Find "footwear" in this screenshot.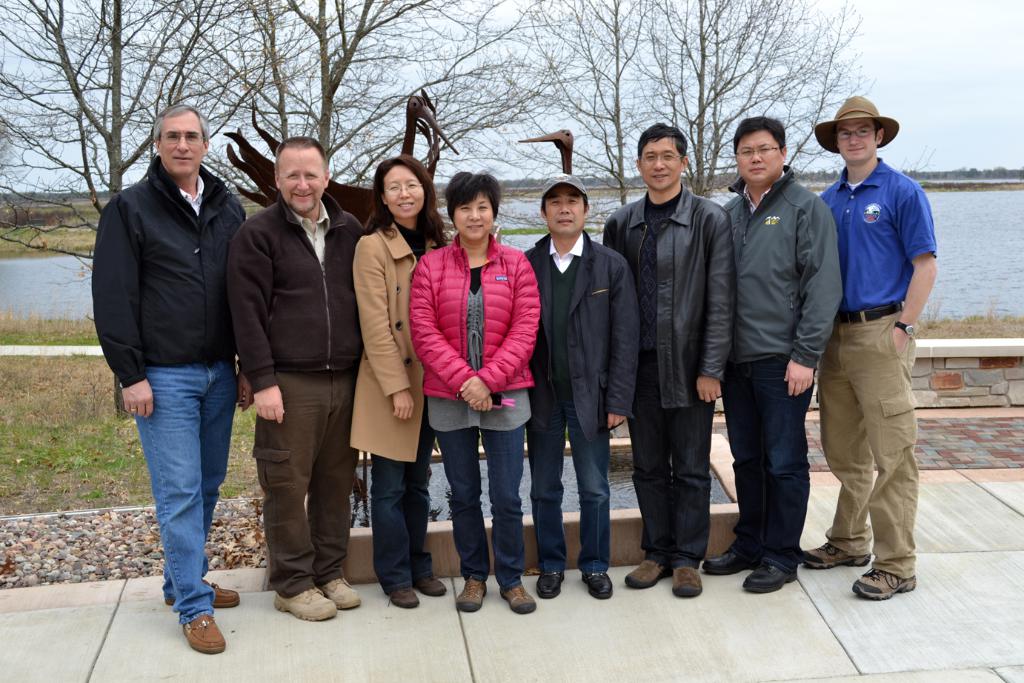
The bounding box for "footwear" is rect(630, 559, 672, 590).
